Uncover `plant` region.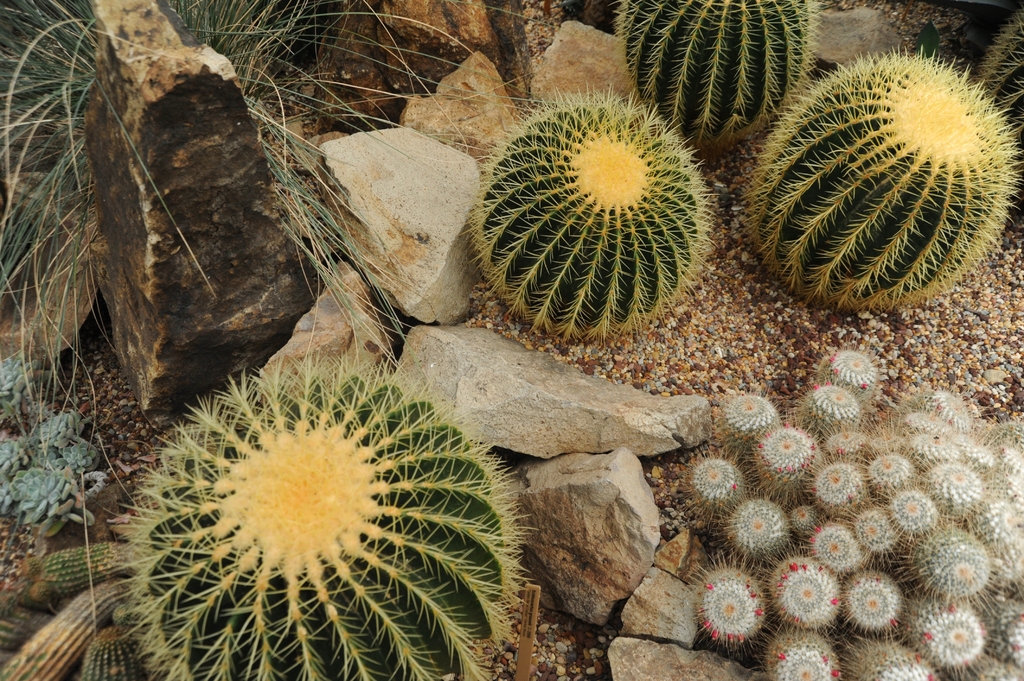
Uncovered: (left=732, top=40, right=1023, bottom=319).
